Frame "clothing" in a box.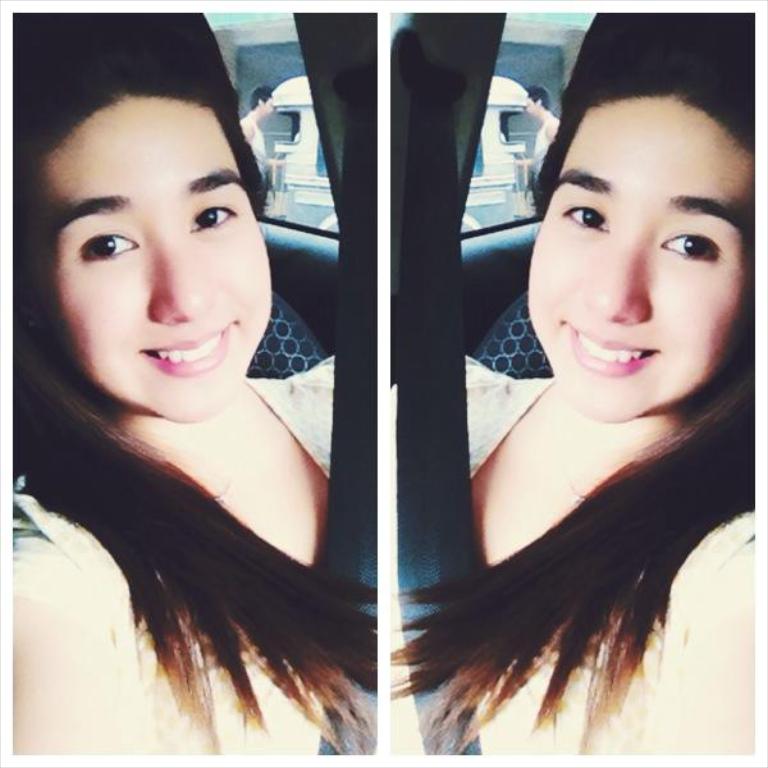
[left=534, top=115, right=556, bottom=173].
